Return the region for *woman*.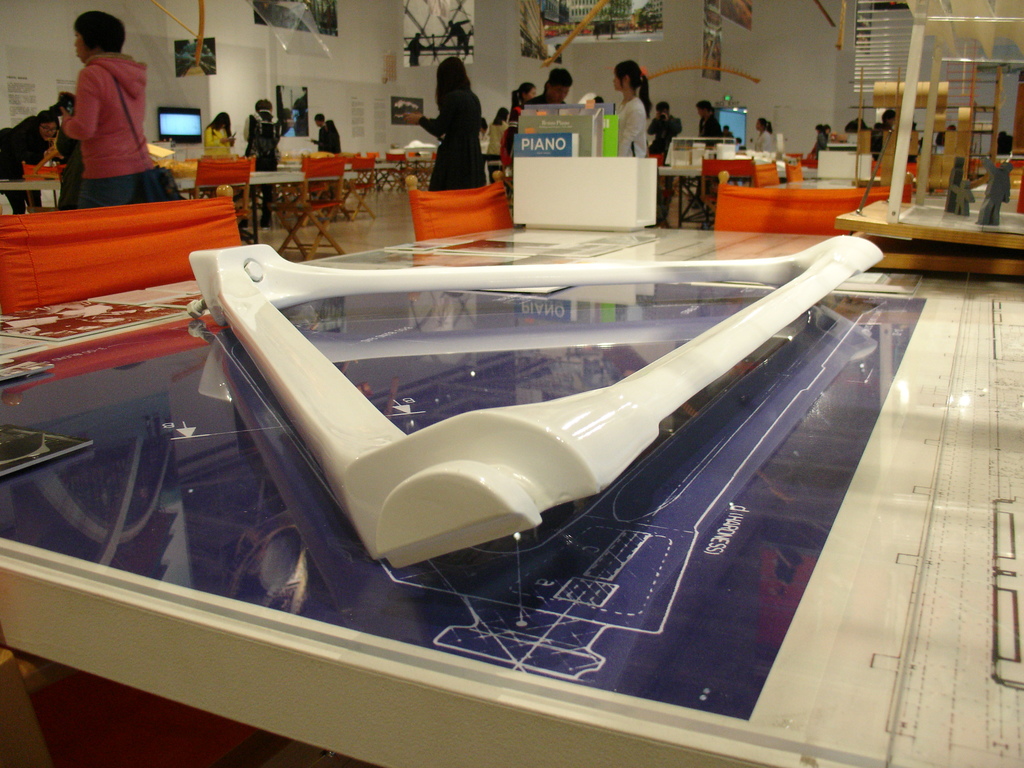
crop(54, 8, 161, 208).
